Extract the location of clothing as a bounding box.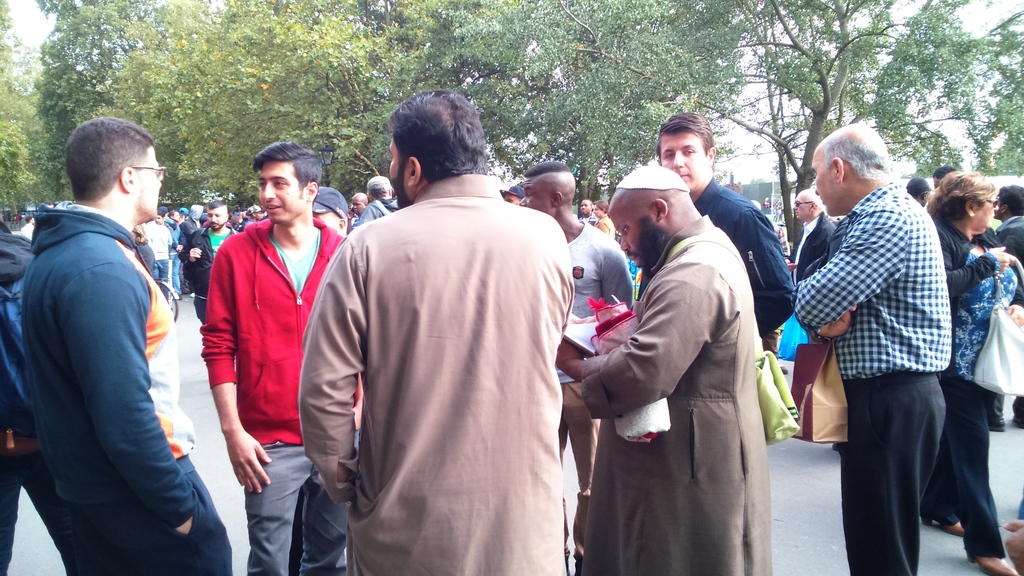
bbox=(131, 239, 158, 268).
